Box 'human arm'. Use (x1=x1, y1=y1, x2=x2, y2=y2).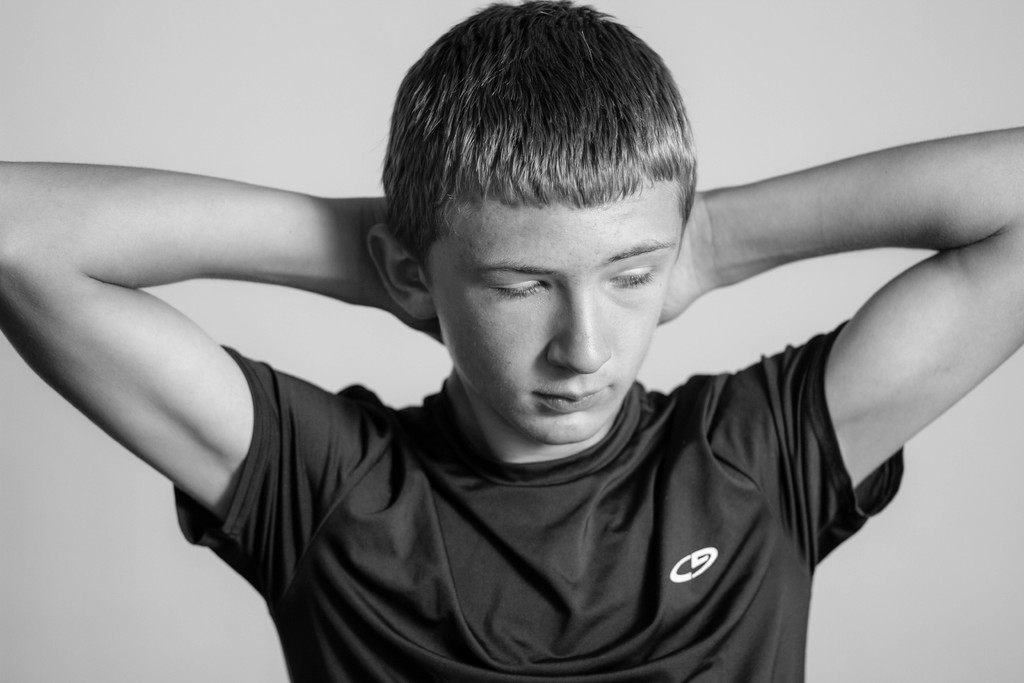
(x1=657, y1=128, x2=1023, y2=488).
